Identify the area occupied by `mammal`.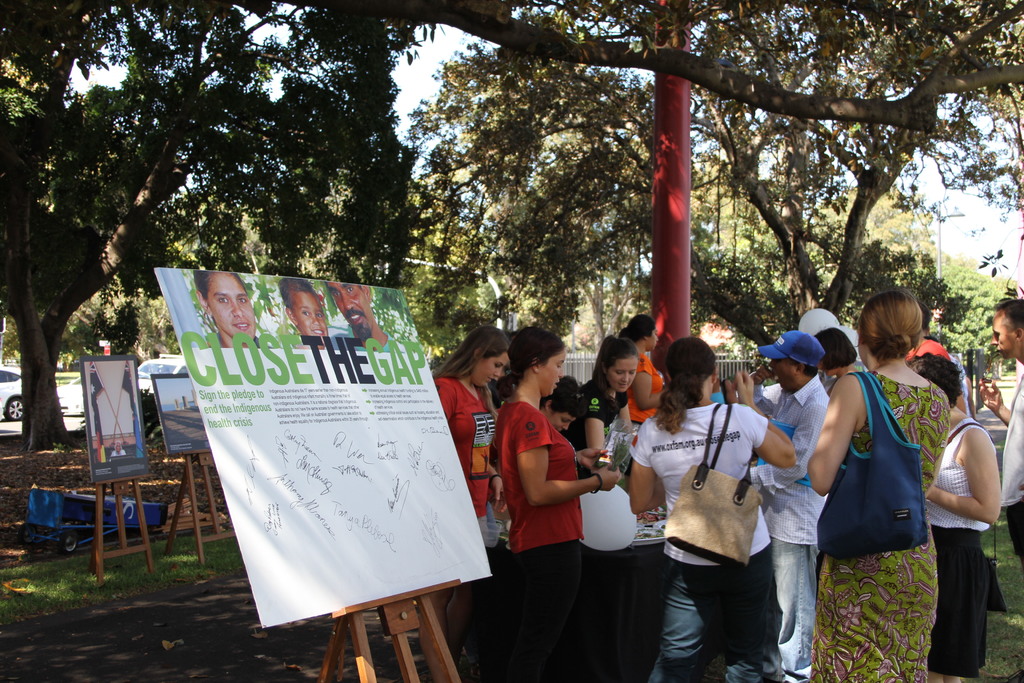
Area: detection(323, 281, 416, 354).
